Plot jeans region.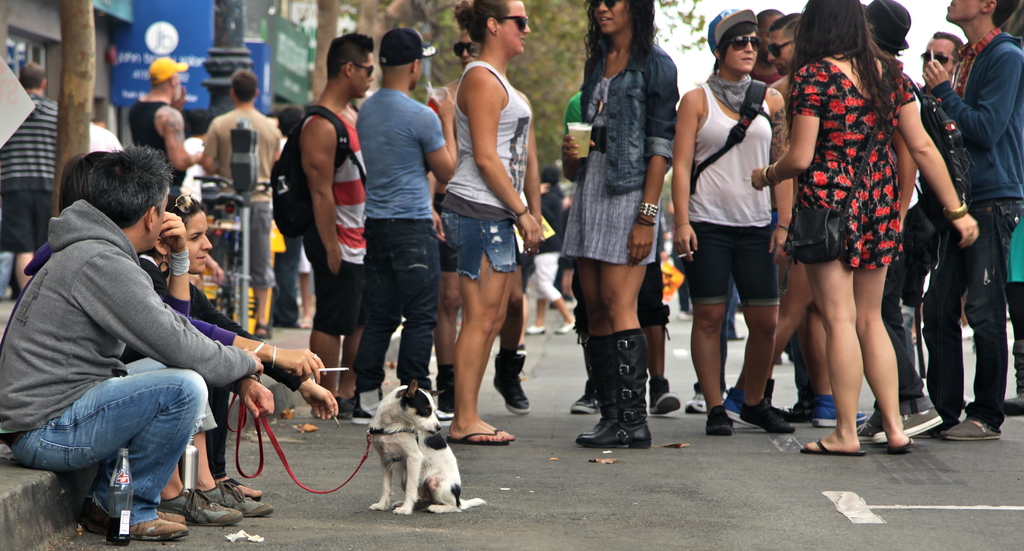
Plotted at x1=5, y1=188, x2=54, y2=260.
